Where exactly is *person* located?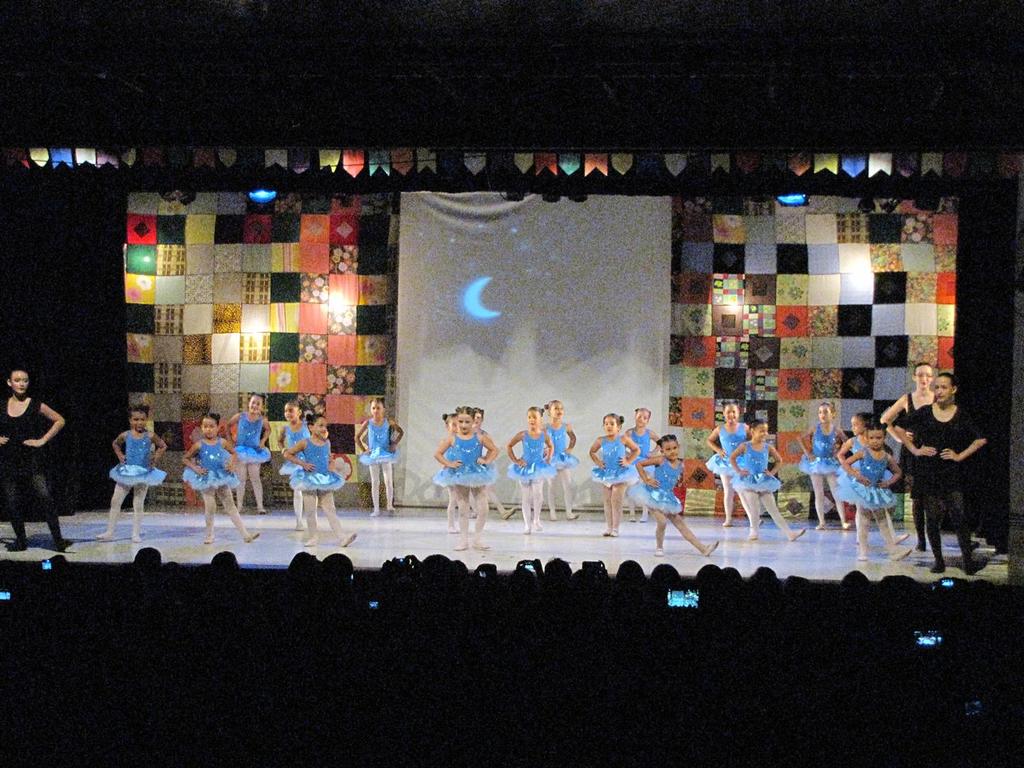
Its bounding box is [left=436, top=405, right=498, bottom=550].
